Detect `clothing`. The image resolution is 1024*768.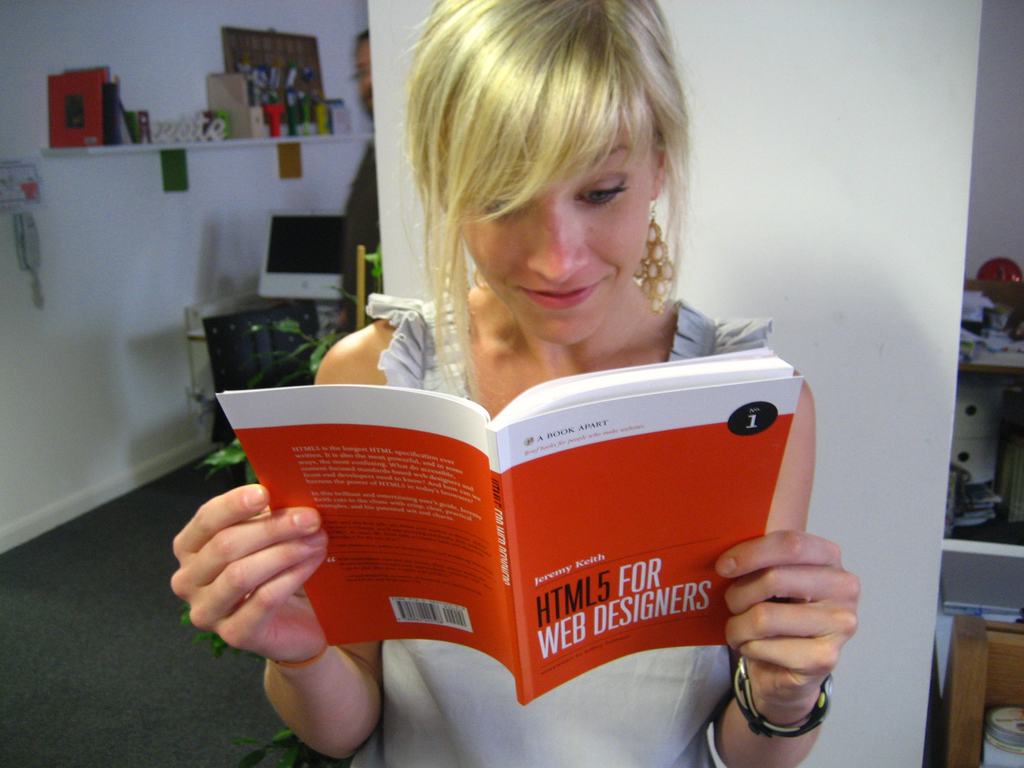
352, 294, 774, 767.
